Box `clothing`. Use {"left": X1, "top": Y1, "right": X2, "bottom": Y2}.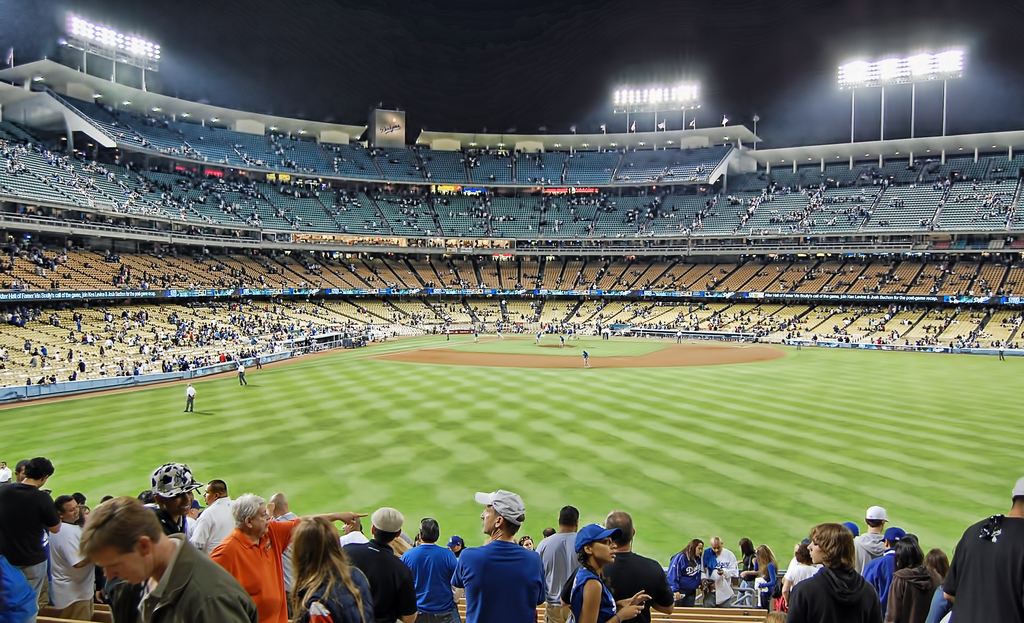
{"left": 448, "top": 537, "right": 548, "bottom": 622}.
